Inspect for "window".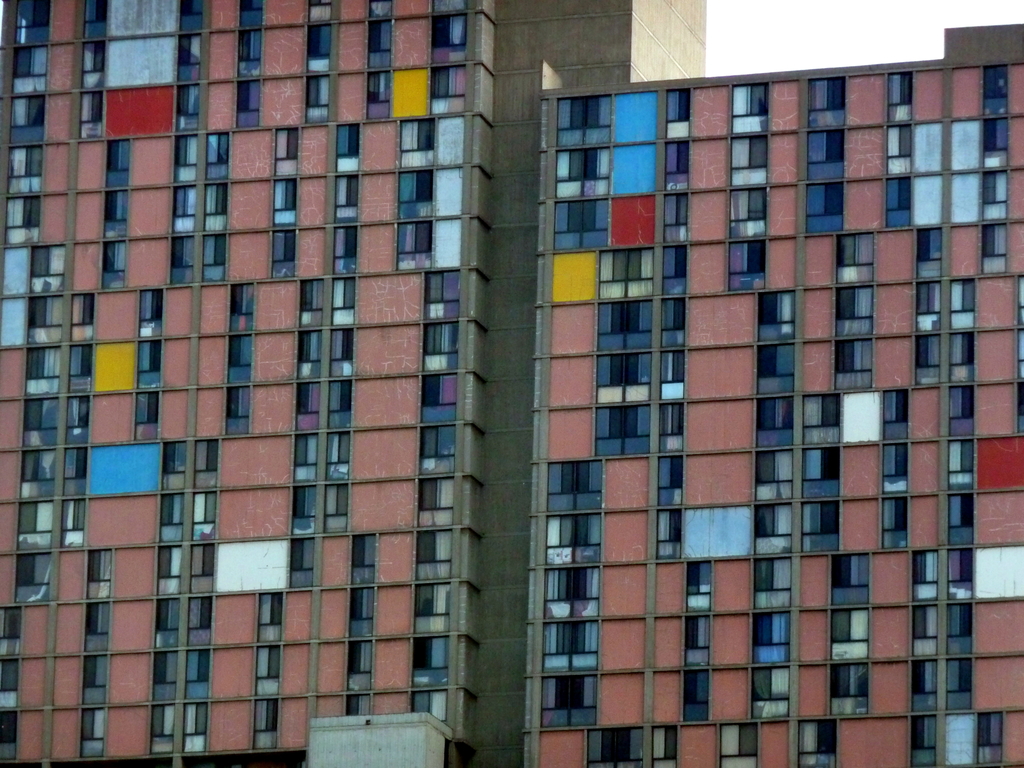
Inspection: 293:542:314:589.
